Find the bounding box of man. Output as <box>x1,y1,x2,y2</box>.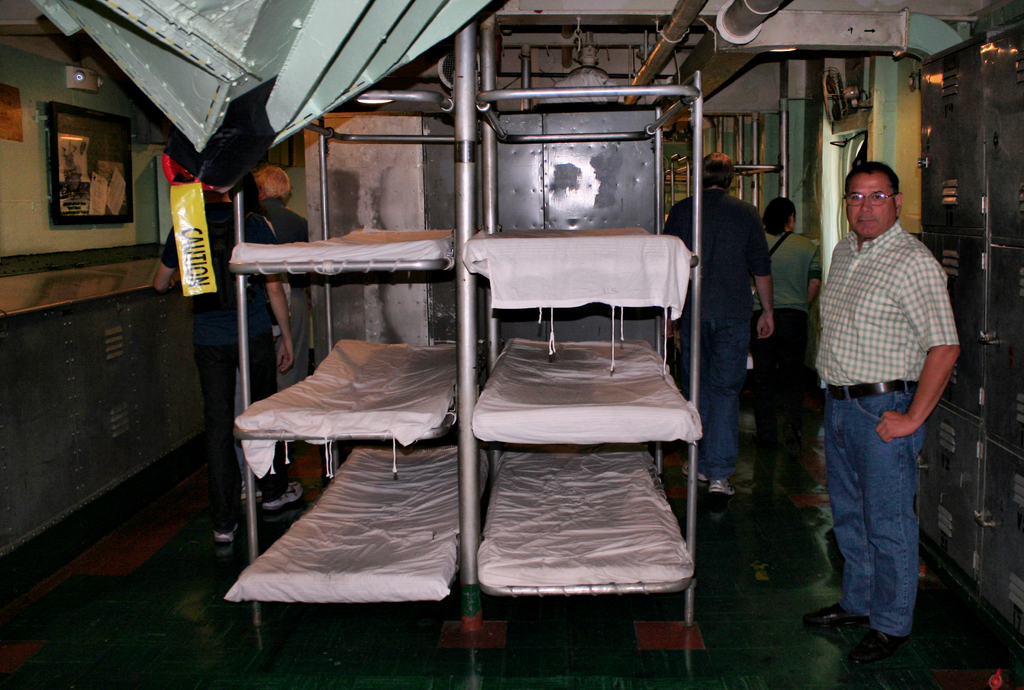
<box>662,152,777,497</box>.
